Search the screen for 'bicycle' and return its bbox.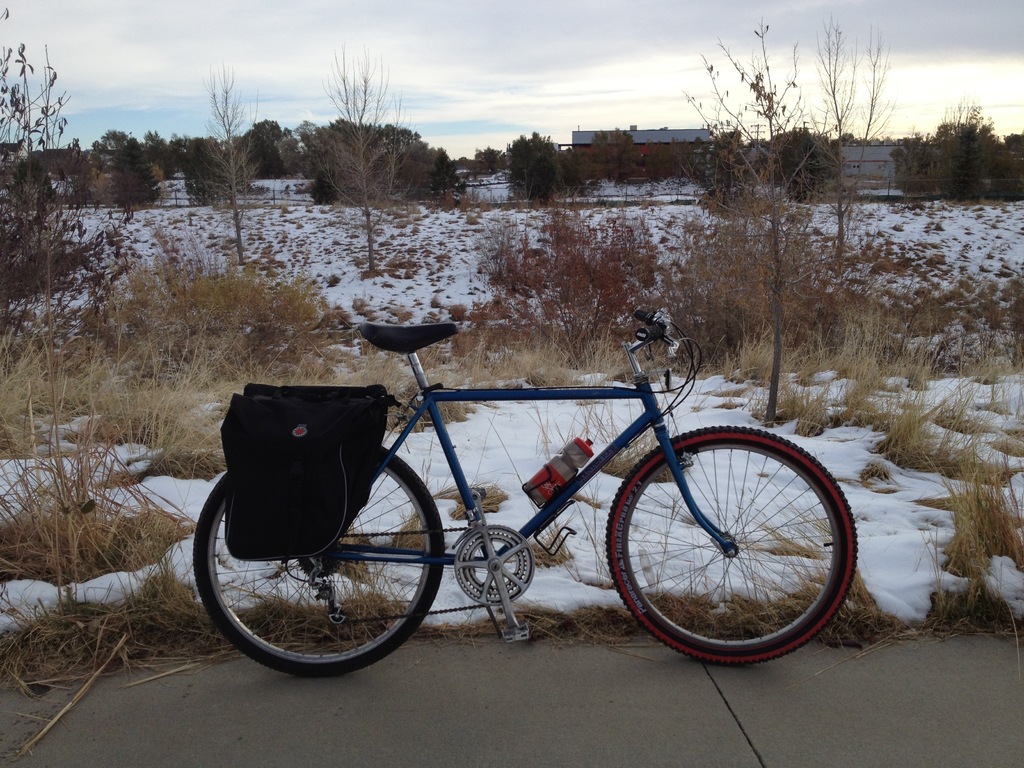
Found: (x1=204, y1=289, x2=859, y2=672).
